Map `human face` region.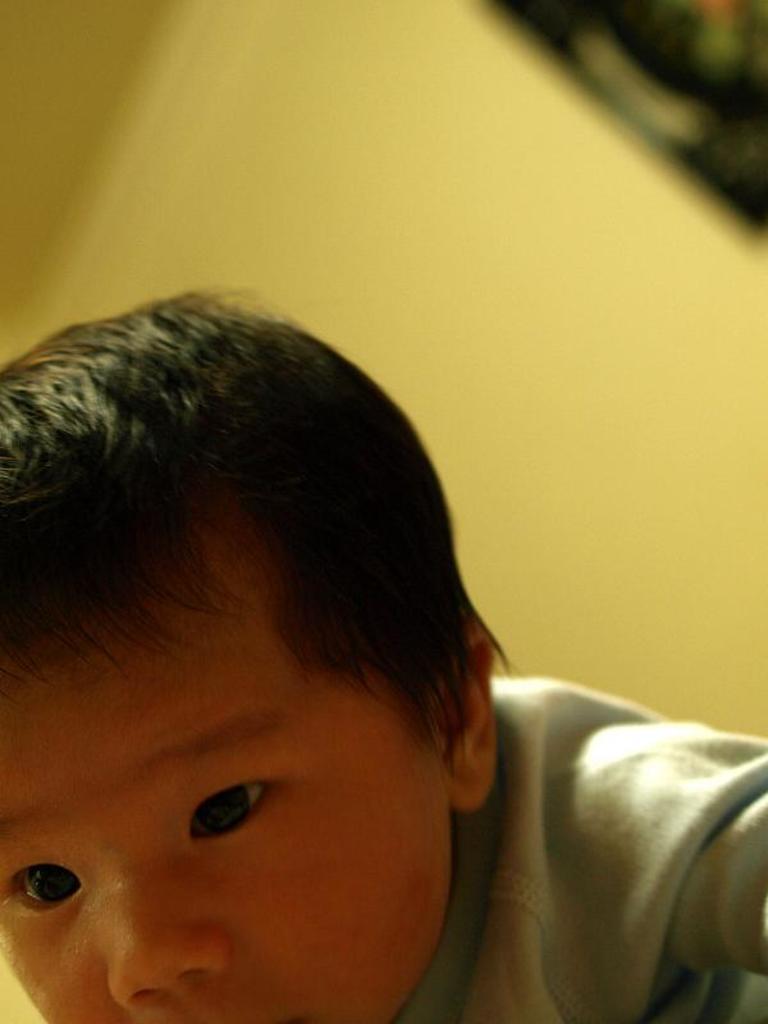
Mapped to (left=0, top=522, right=445, bottom=1023).
